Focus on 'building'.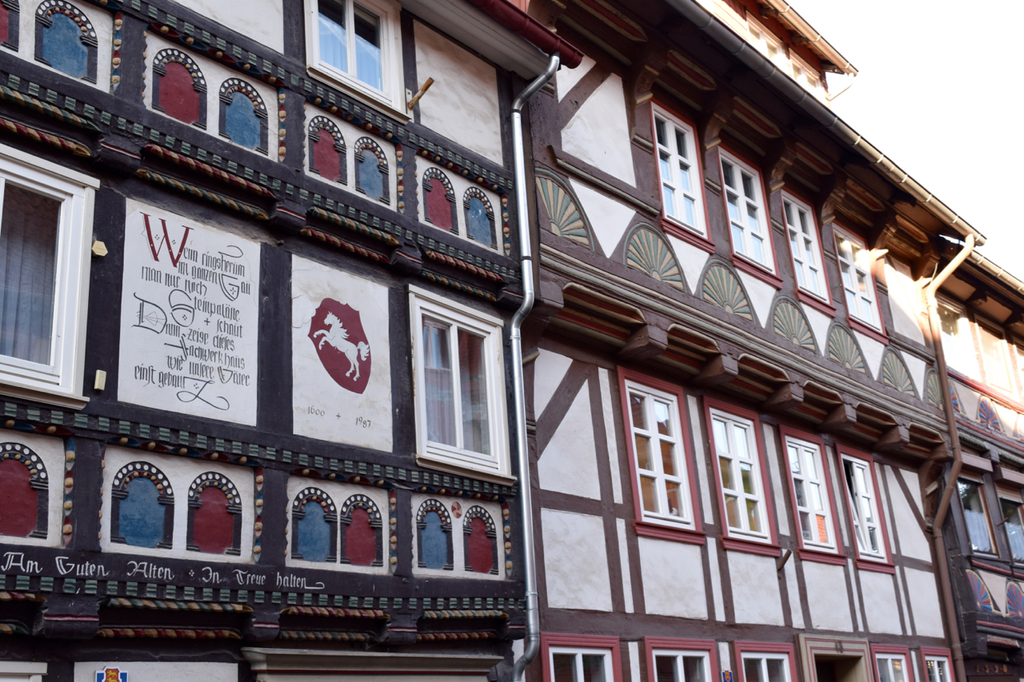
Focused at bbox=(0, 0, 587, 681).
